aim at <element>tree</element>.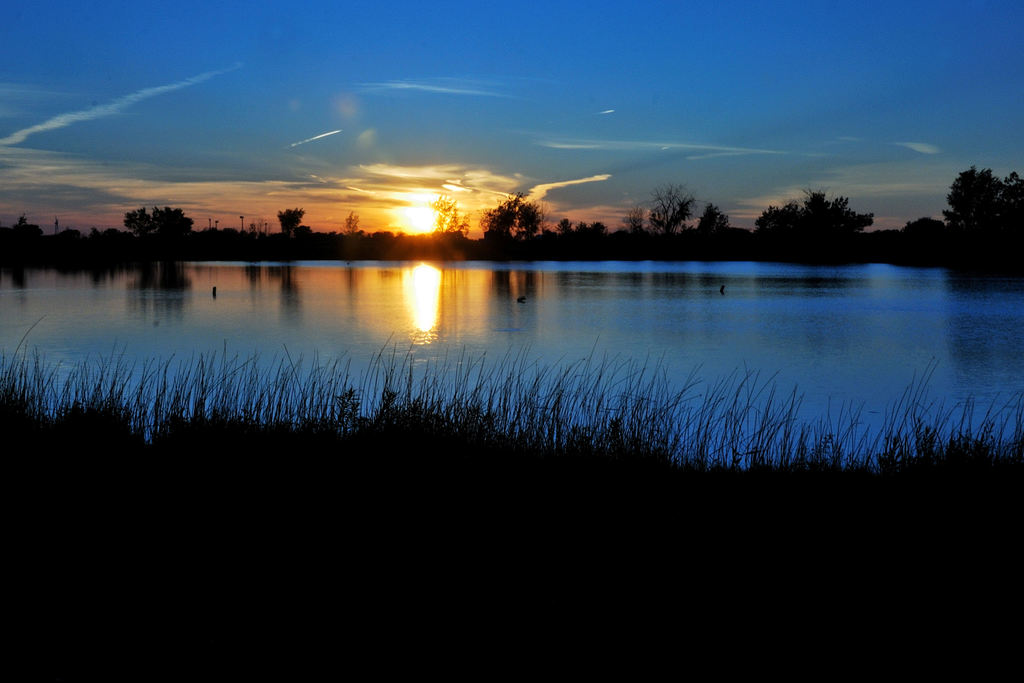
Aimed at l=0, t=211, r=39, b=242.
